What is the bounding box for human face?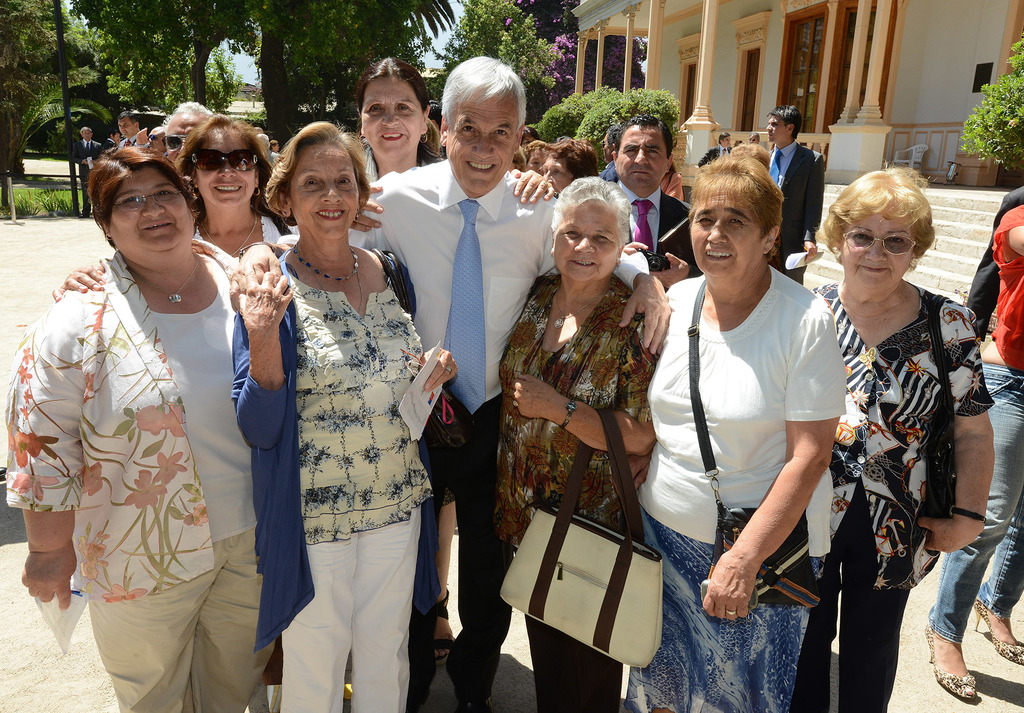
x1=118, y1=111, x2=137, y2=135.
